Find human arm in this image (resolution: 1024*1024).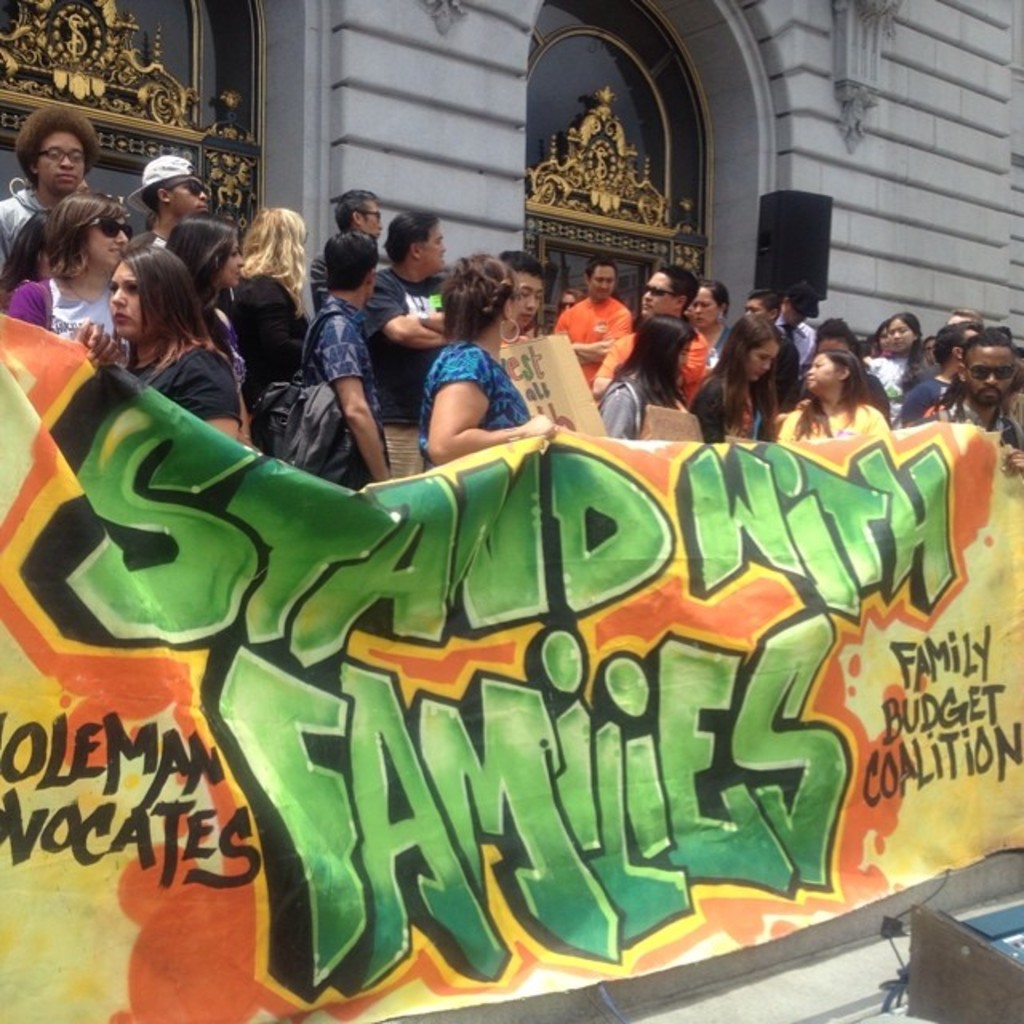
<bbox>413, 341, 523, 461</bbox>.
